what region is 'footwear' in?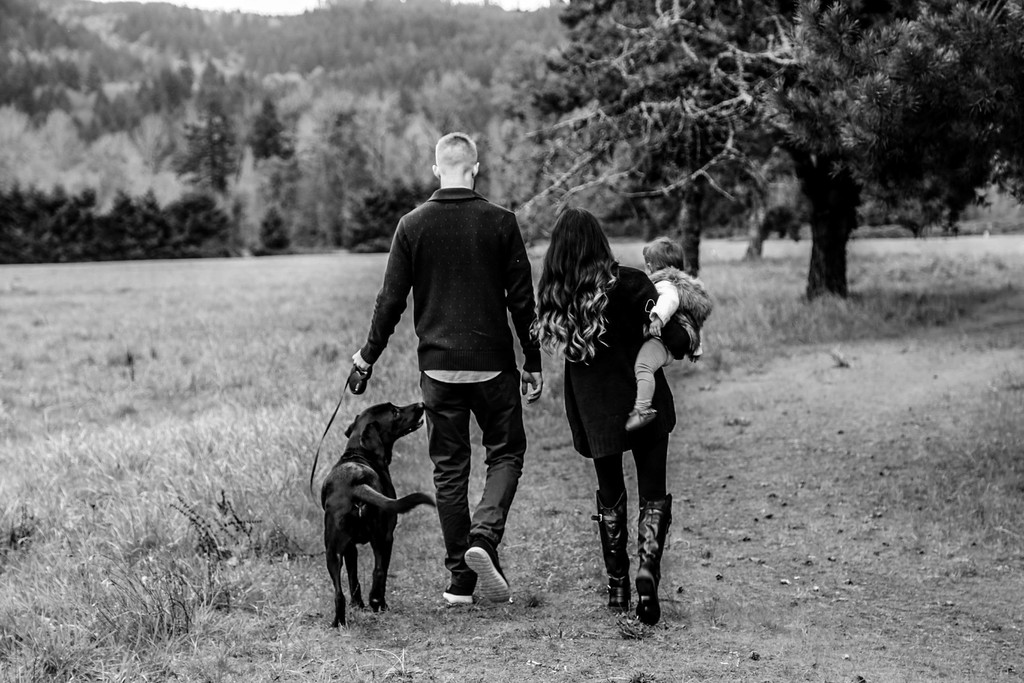
[440, 542, 508, 612].
